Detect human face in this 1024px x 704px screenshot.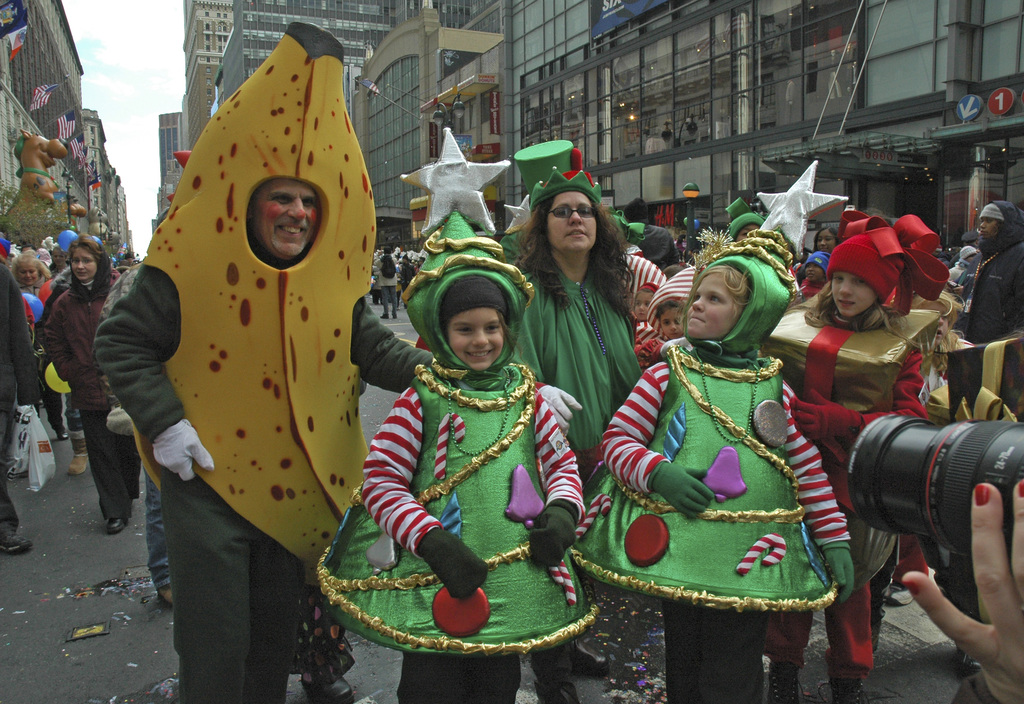
Detection: BBox(548, 191, 598, 250).
